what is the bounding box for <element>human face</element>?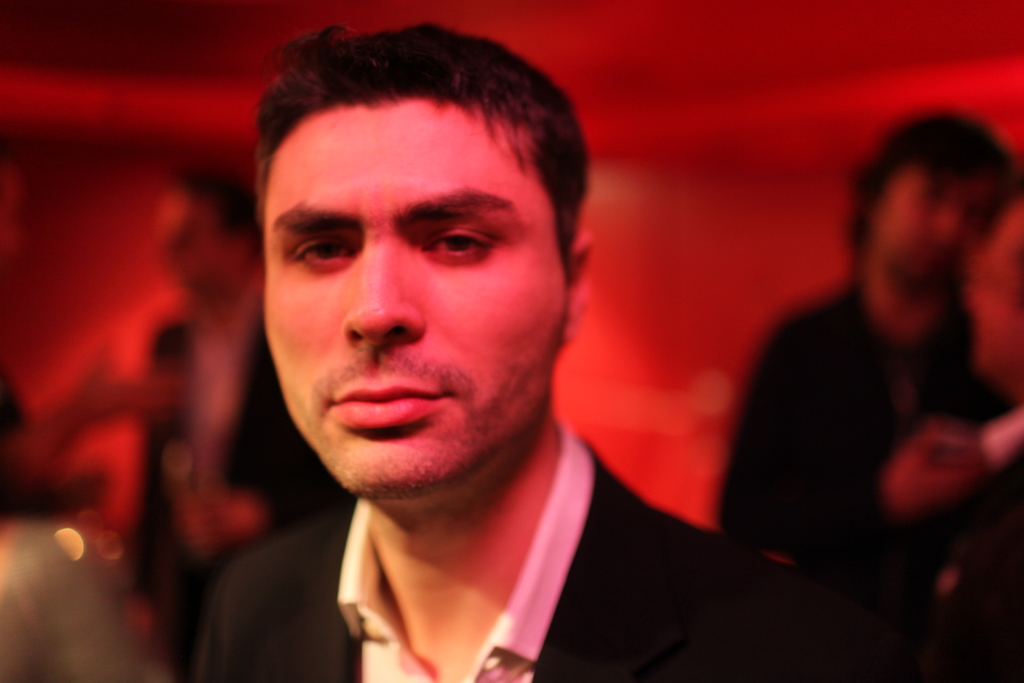
select_region(261, 94, 568, 499).
